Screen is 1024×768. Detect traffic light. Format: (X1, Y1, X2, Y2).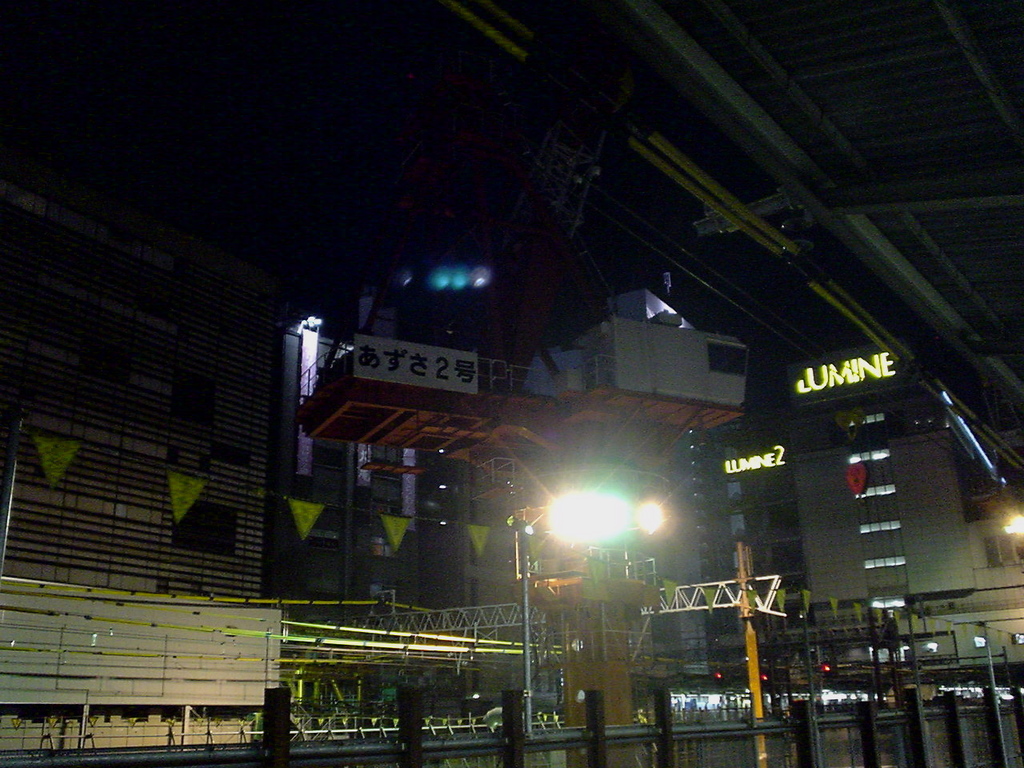
(821, 644, 831, 674).
